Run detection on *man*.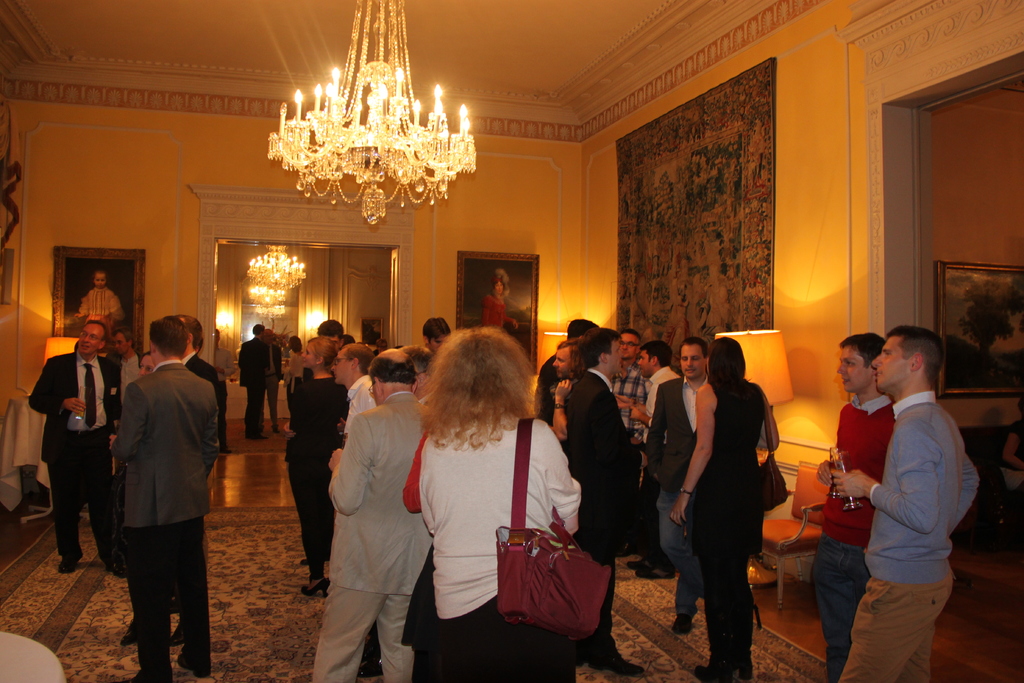
Result: bbox=[262, 325, 282, 431].
